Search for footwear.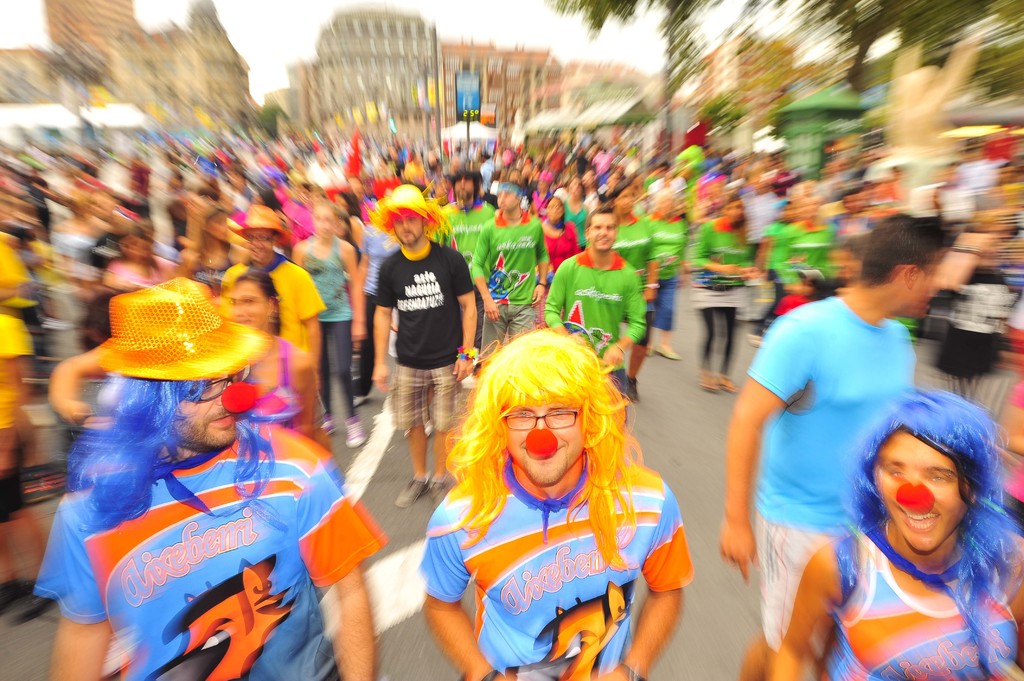
Found at [x1=655, y1=343, x2=683, y2=359].
